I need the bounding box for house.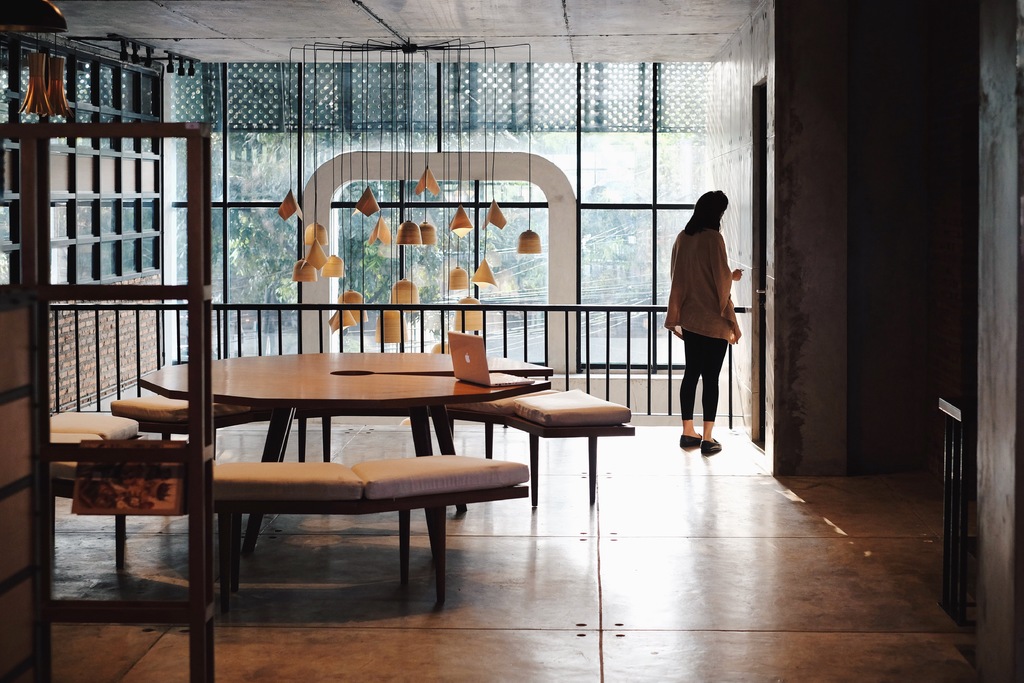
Here it is: [x1=0, y1=0, x2=1023, y2=682].
